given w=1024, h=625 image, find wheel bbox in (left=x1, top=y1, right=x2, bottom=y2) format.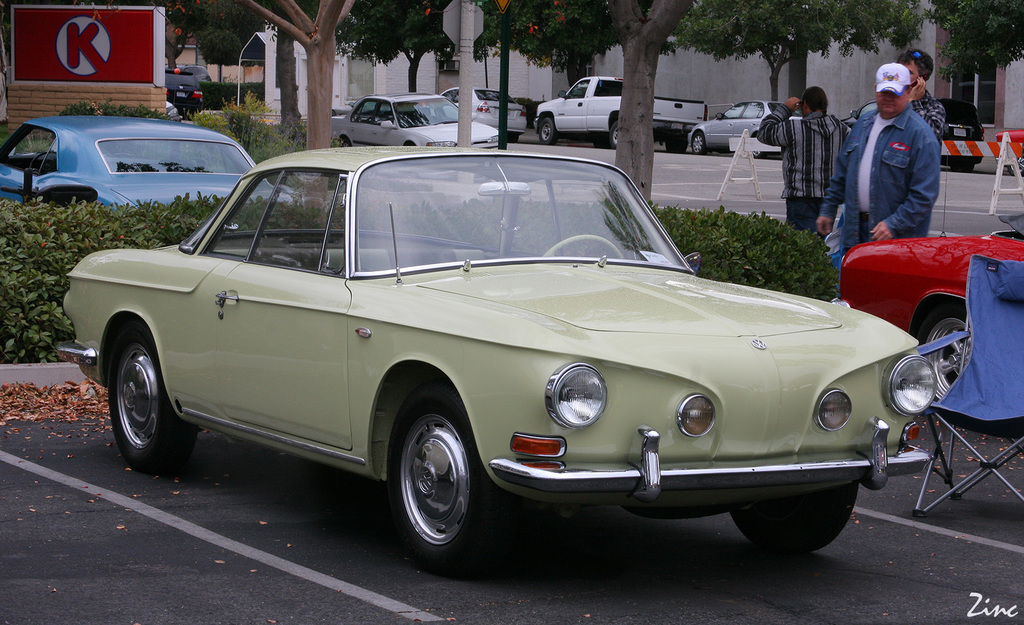
(left=106, top=319, right=194, bottom=468).
